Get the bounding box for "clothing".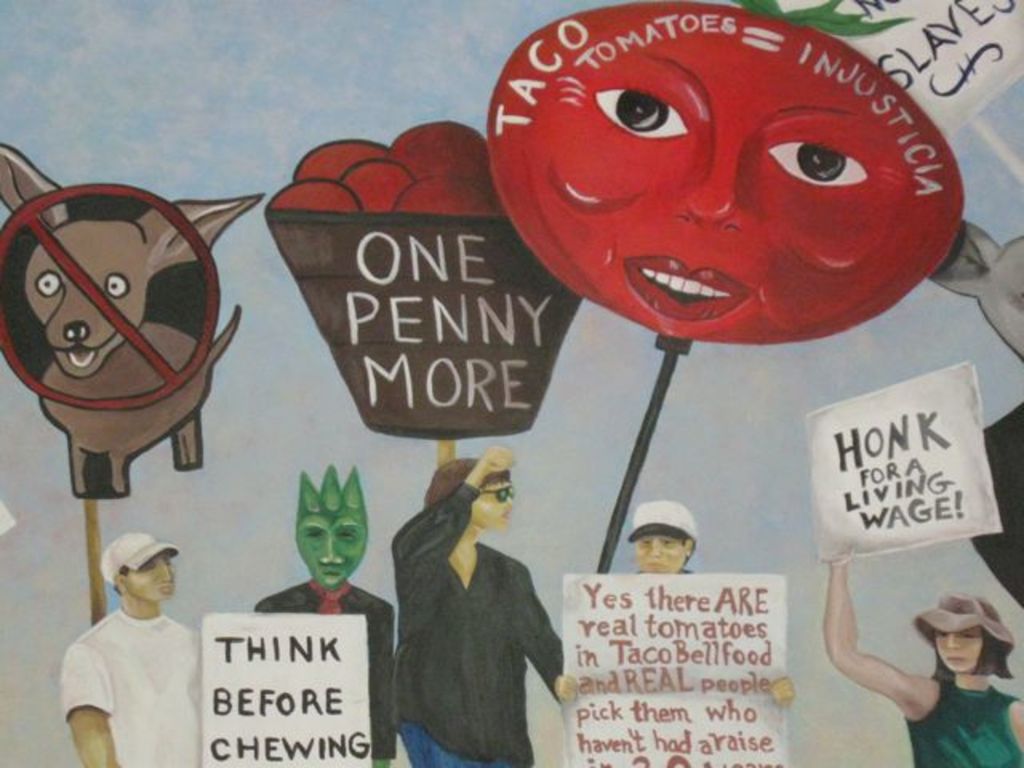
(254,571,400,766).
